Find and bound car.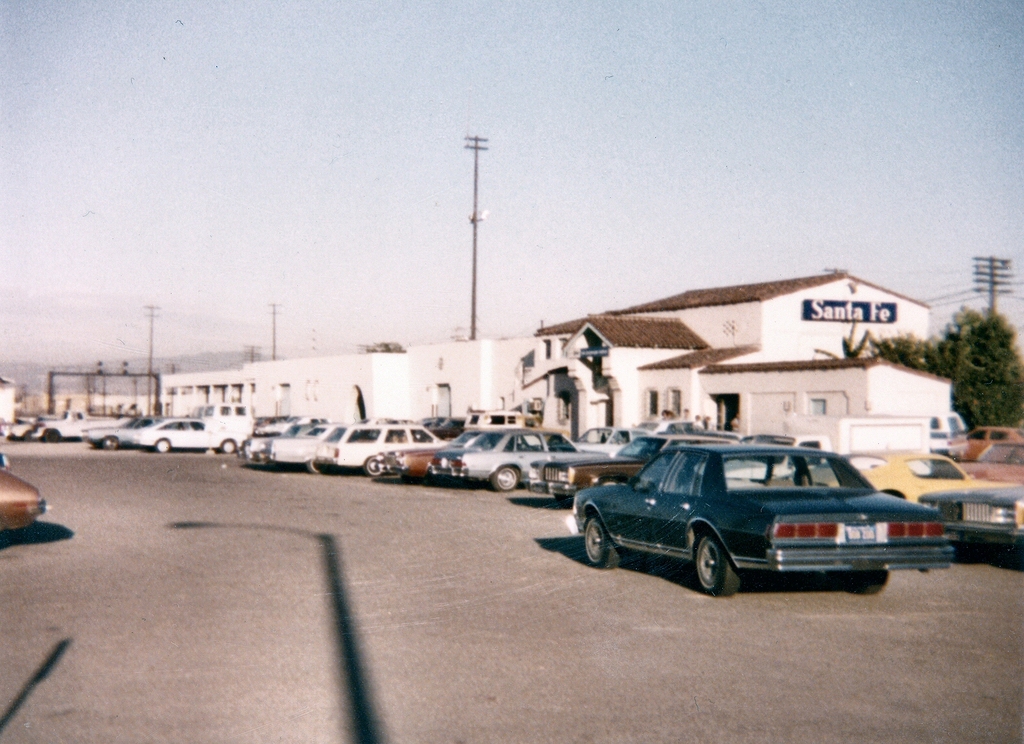
Bound: 0 456 57 529.
